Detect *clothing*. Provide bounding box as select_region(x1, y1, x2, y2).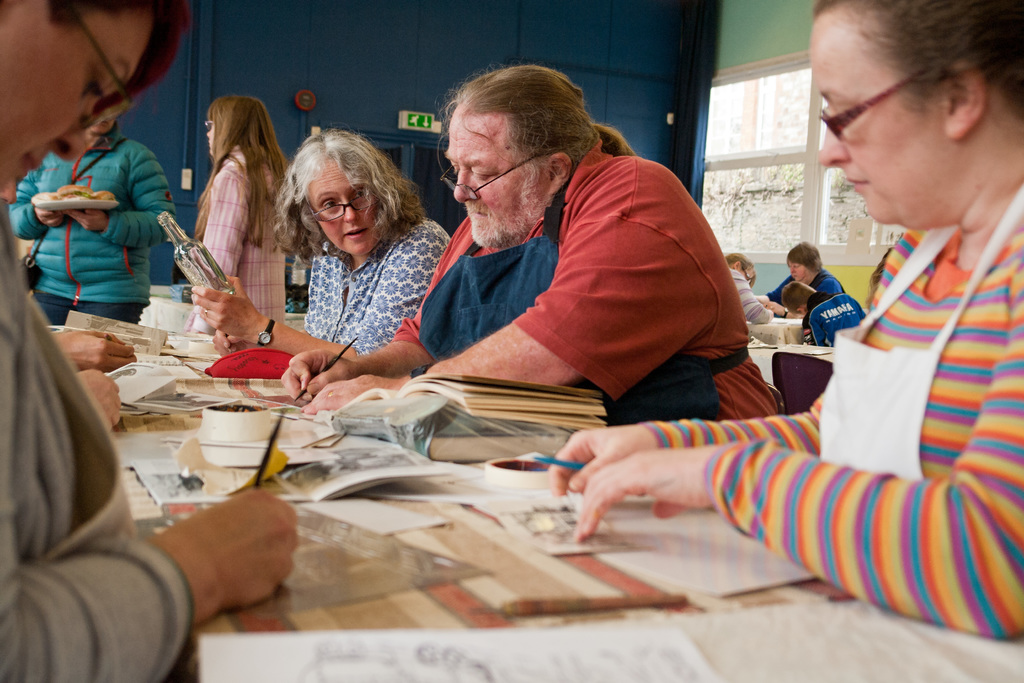
select_region(769, 273, 844, 320).
